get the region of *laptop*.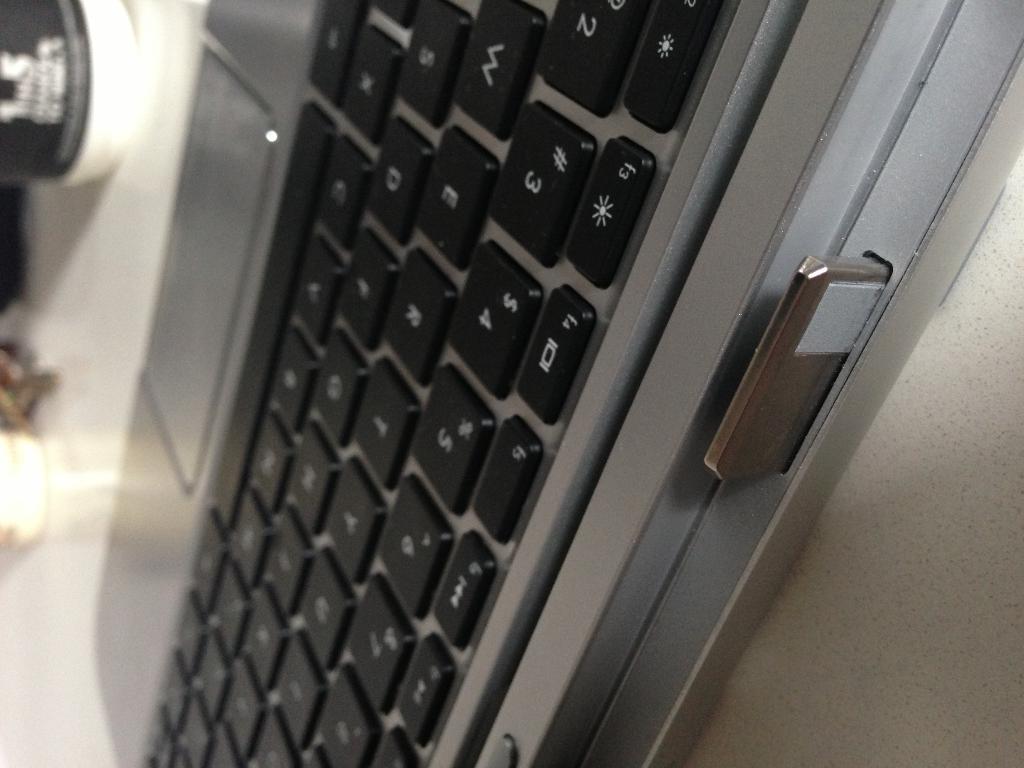
92:0:1023:767.
